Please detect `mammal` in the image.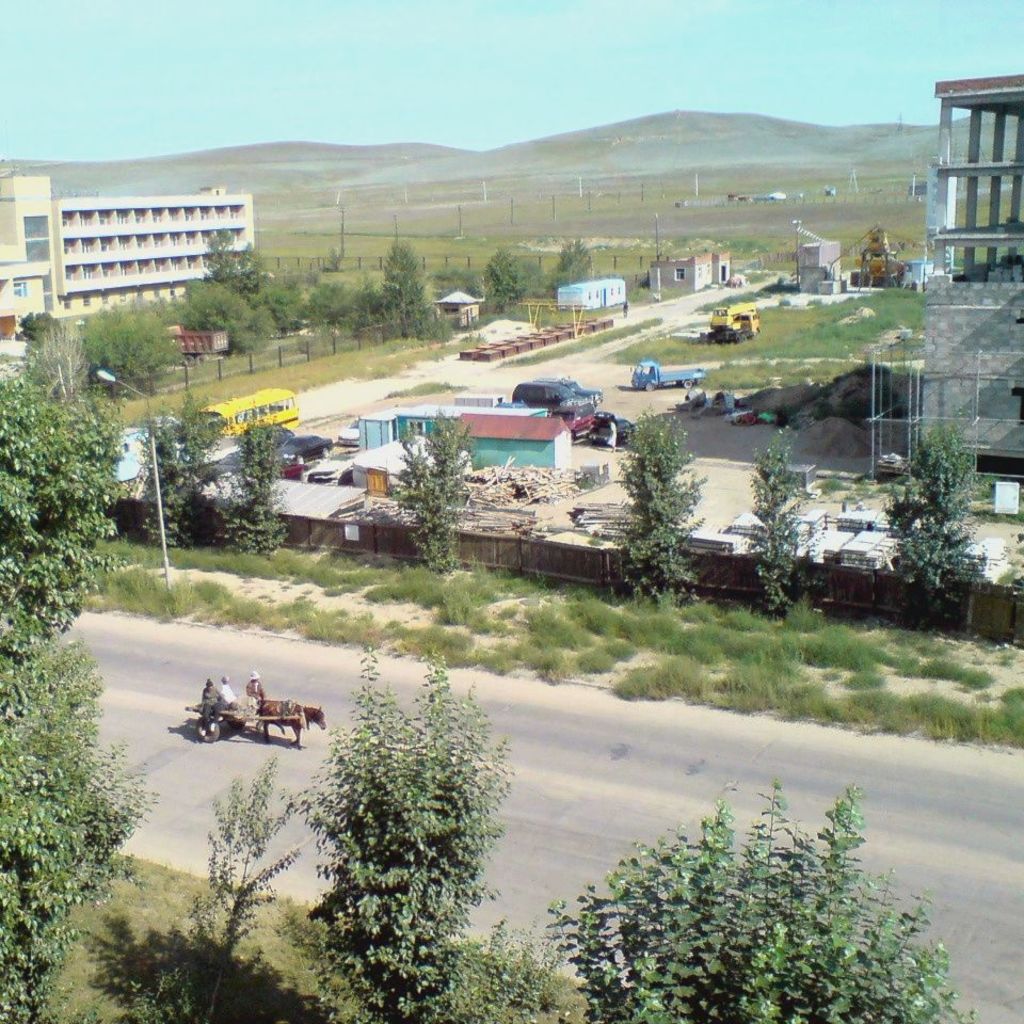
x1=624 y1=299 x2=629 y2=318.
